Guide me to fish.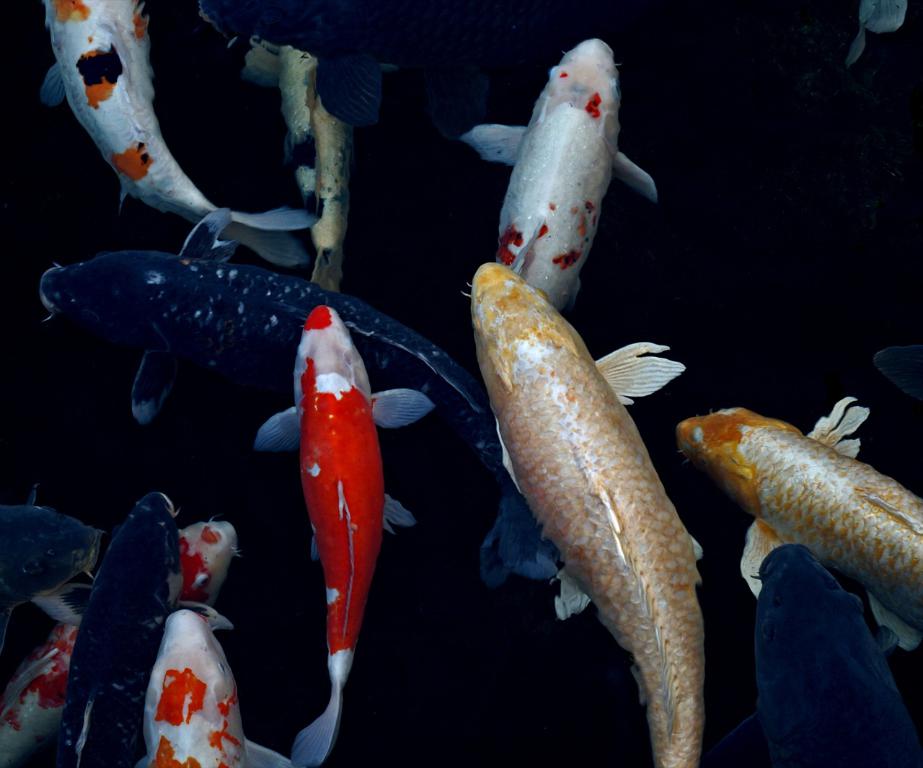
Guidance: 0:495:97:632.
